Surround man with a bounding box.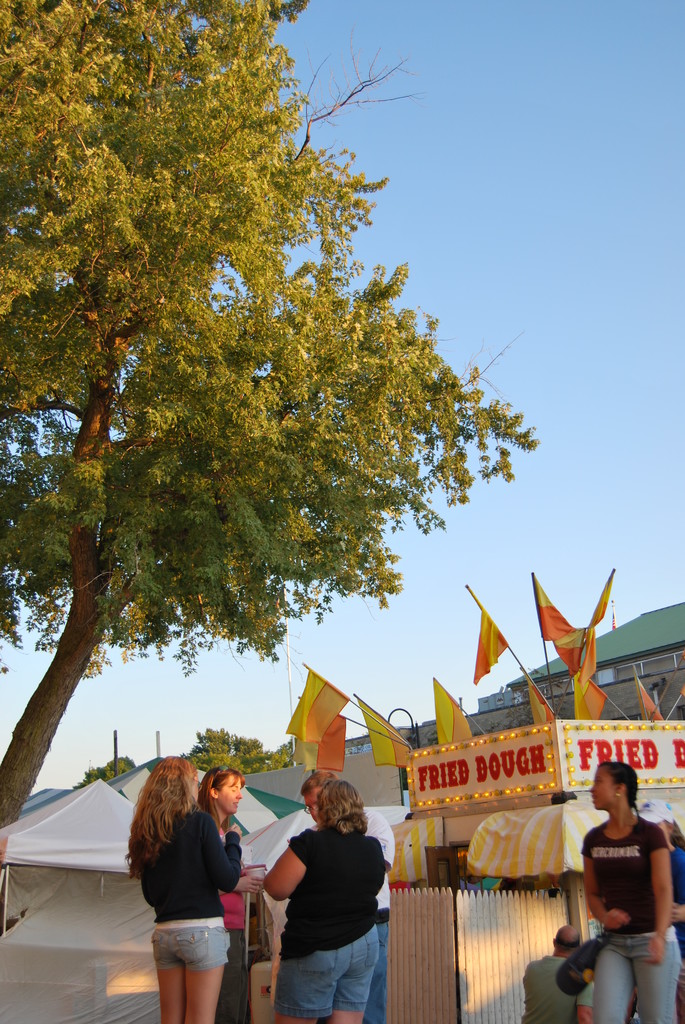
271, 780, 407, 1023.
